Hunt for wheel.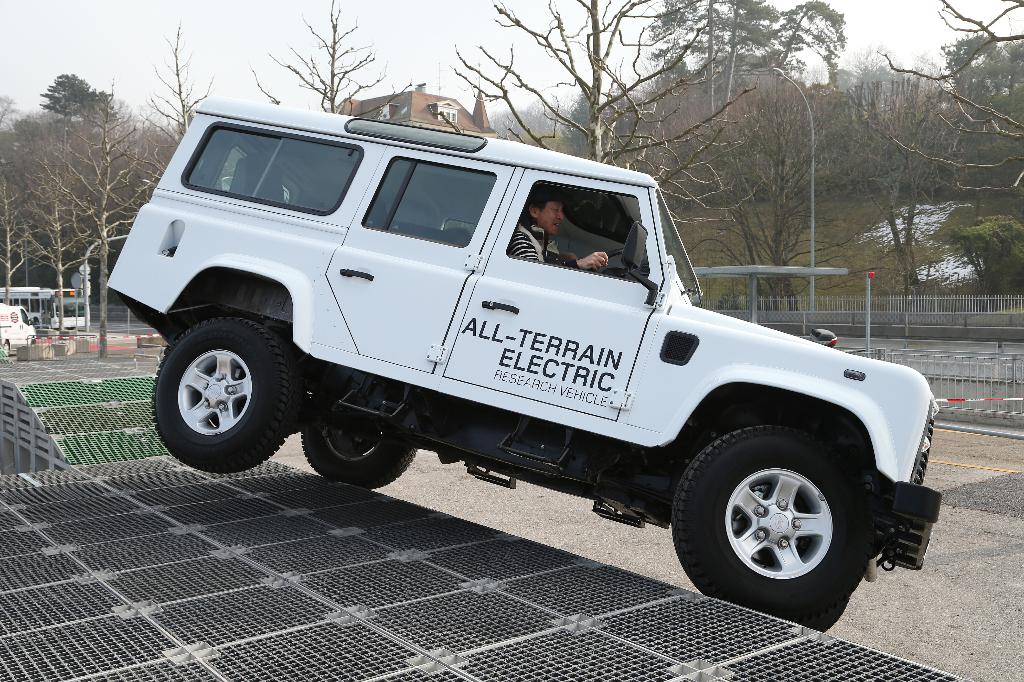
Hunted down at 753 594 856 635.
